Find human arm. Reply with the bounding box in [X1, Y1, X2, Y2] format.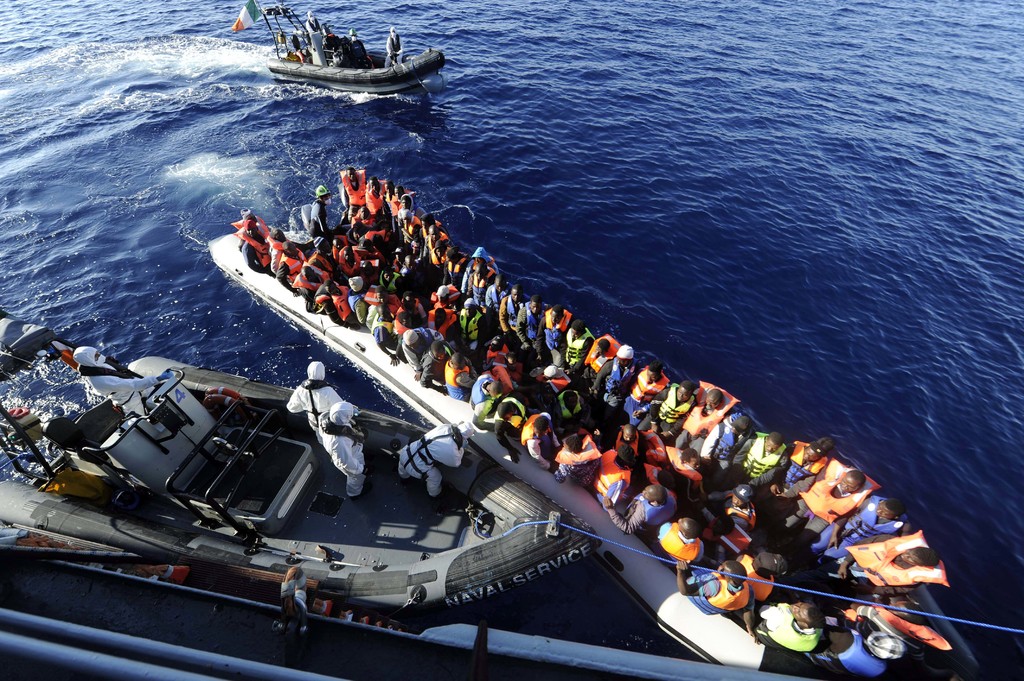
[327, 433, 366, 472].
